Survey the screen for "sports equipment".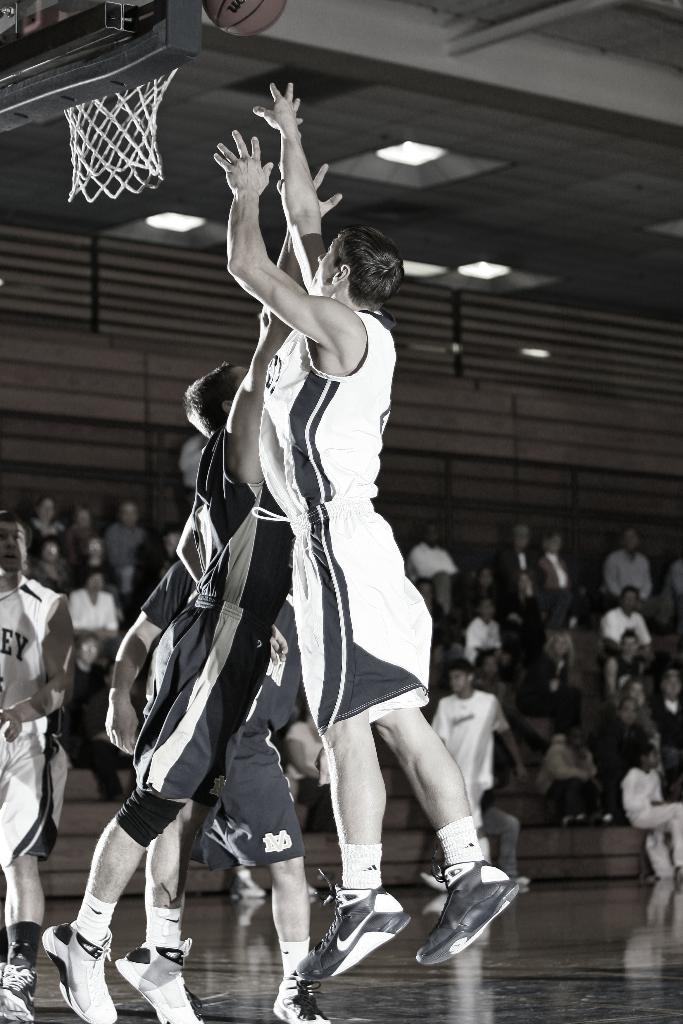
Survey found: bbox=(268, 982, 332, 1023).
